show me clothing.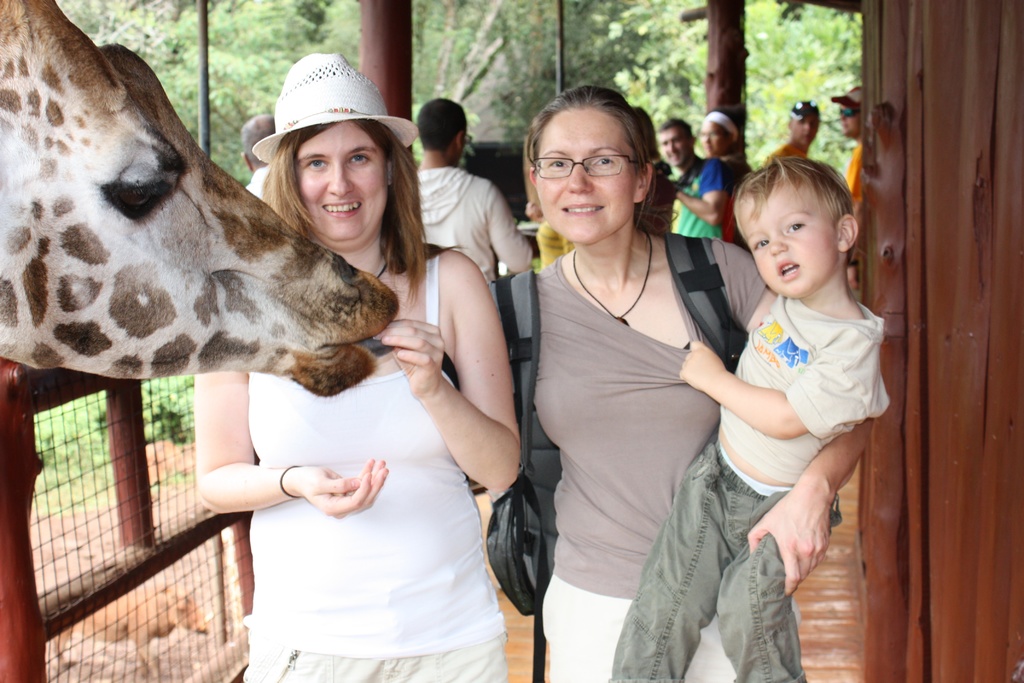
clothing is here: {"left": 842, "top": 136, "right": 863, "bottom": 215}.
